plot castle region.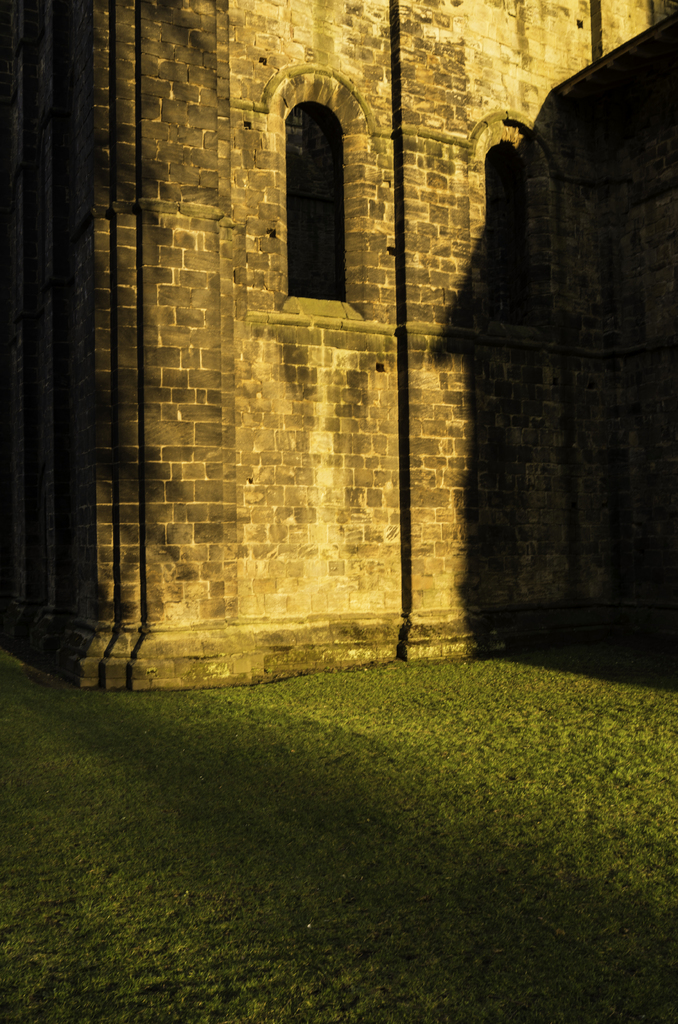
Plotted at [left=6, top=0, right=677, bottom=692].
